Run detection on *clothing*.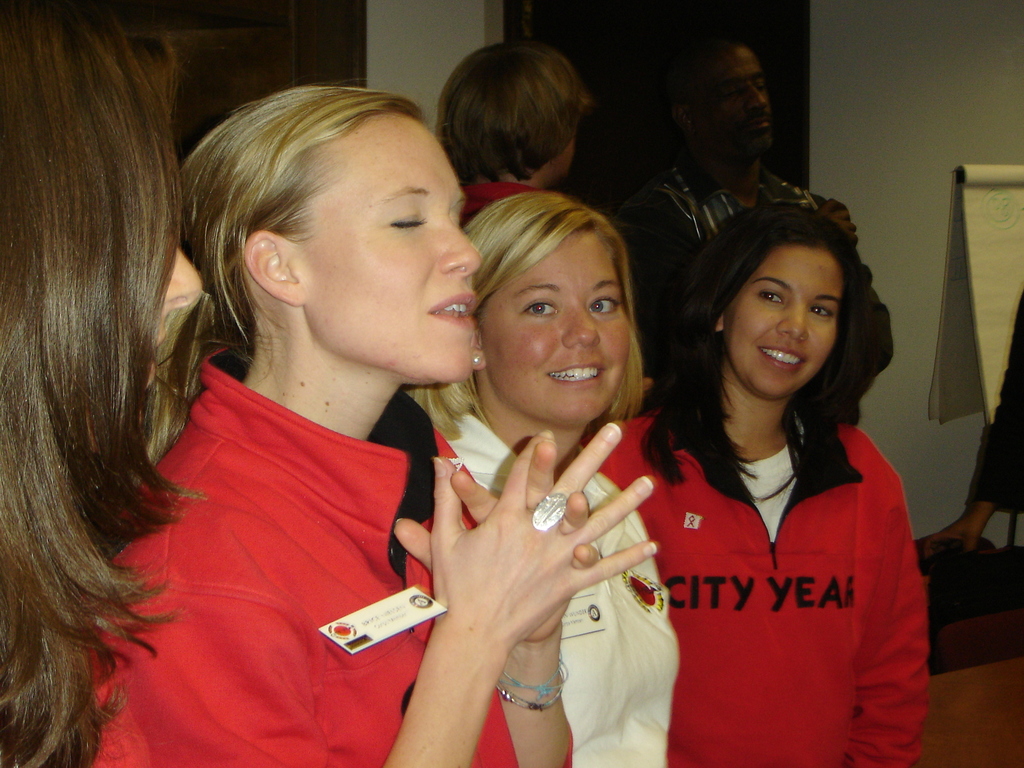
Result: x1=445, y1=407, x2=678, y2=767.
